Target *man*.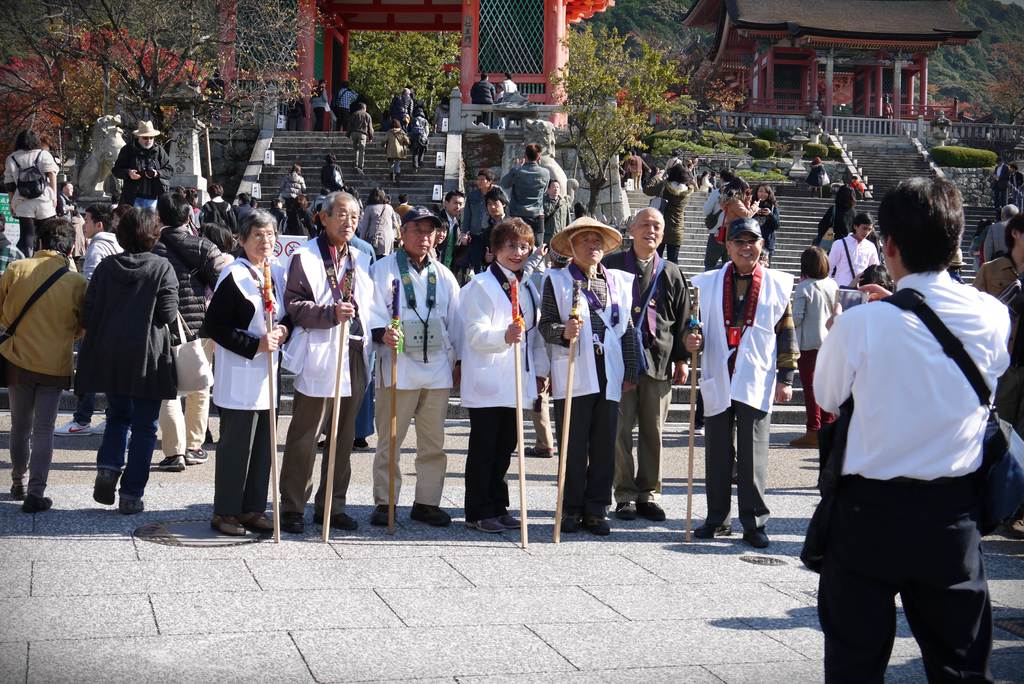
Target region: select_region(55, 181, 76, 220).
